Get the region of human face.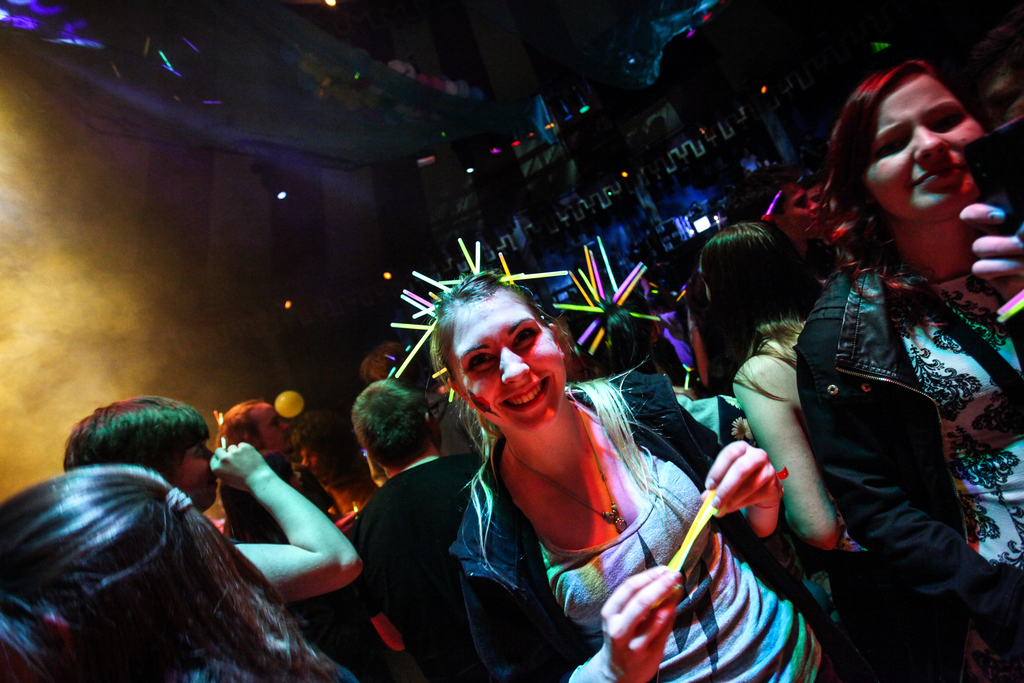
left=174, top=434, right=221, bottom=504.
